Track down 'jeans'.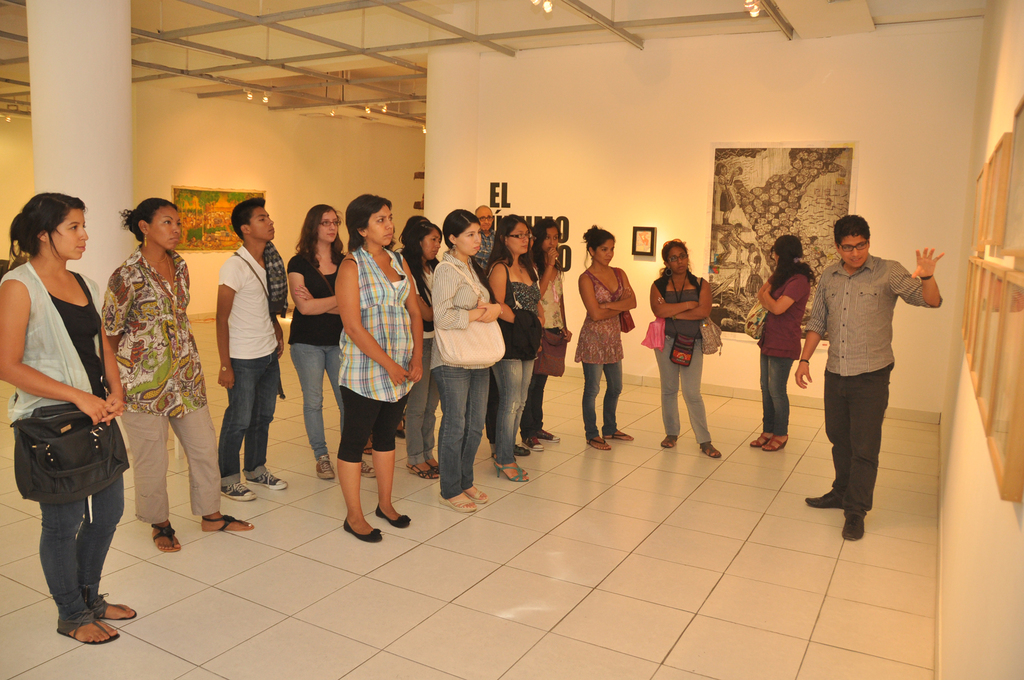
Tracked to 655, 334, 714, 444.
